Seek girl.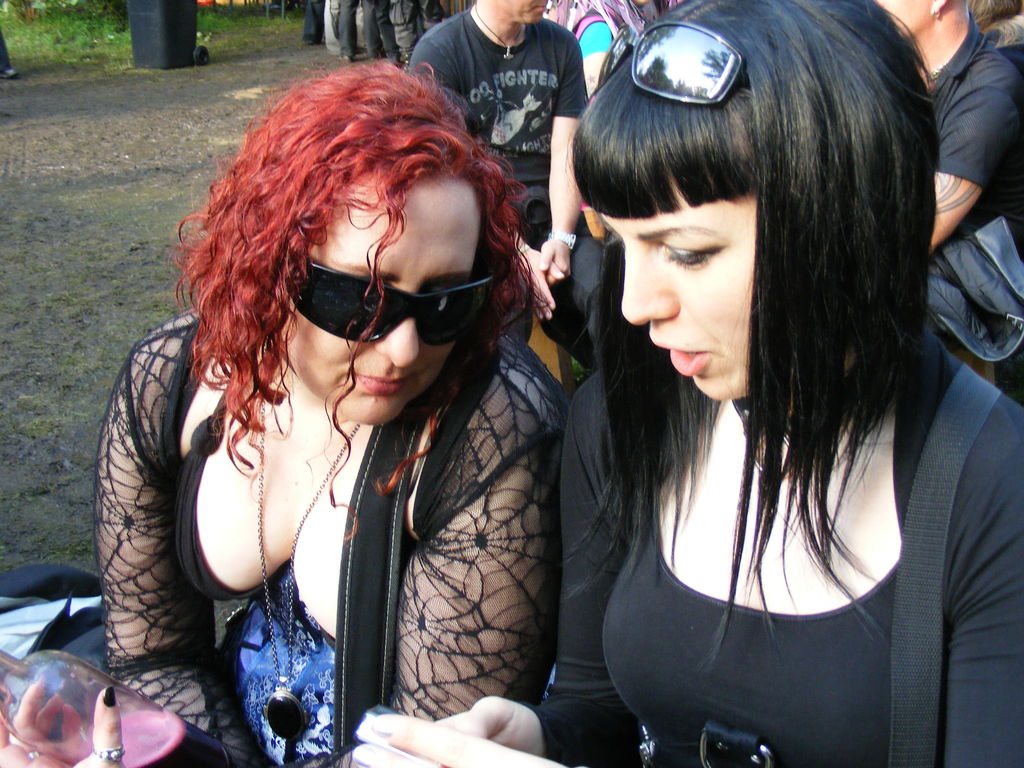
{"left": 358, "top": 0, "right": 1023, "bottom": 767}.
